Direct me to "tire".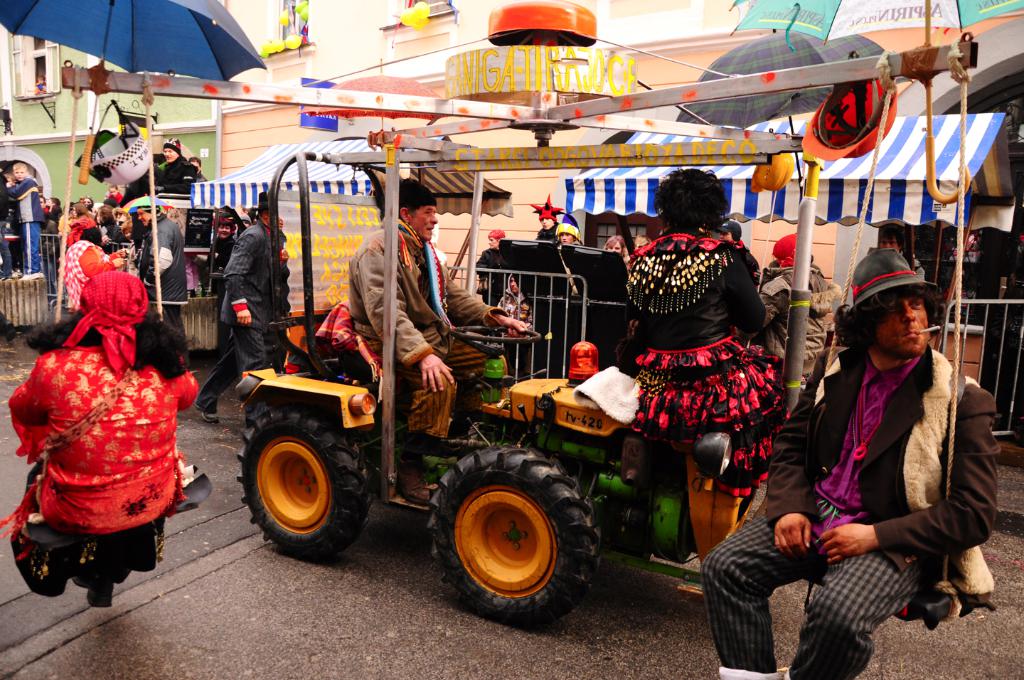
Direction: region(235, 412, 367, 561).
